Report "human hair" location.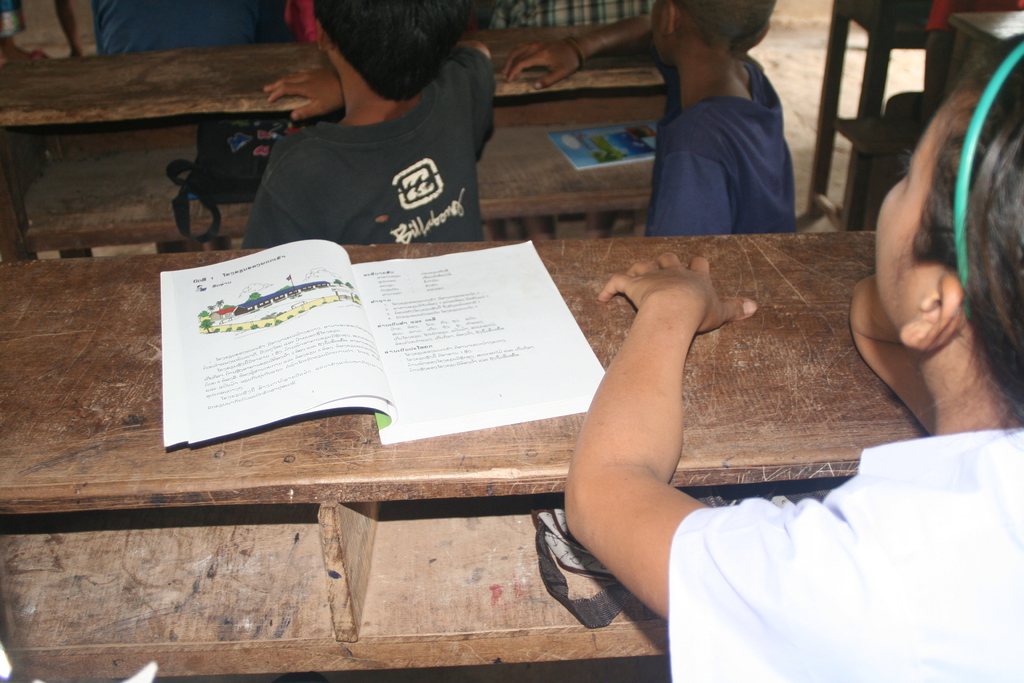
Report: detection(313, 11, 448, 92).
